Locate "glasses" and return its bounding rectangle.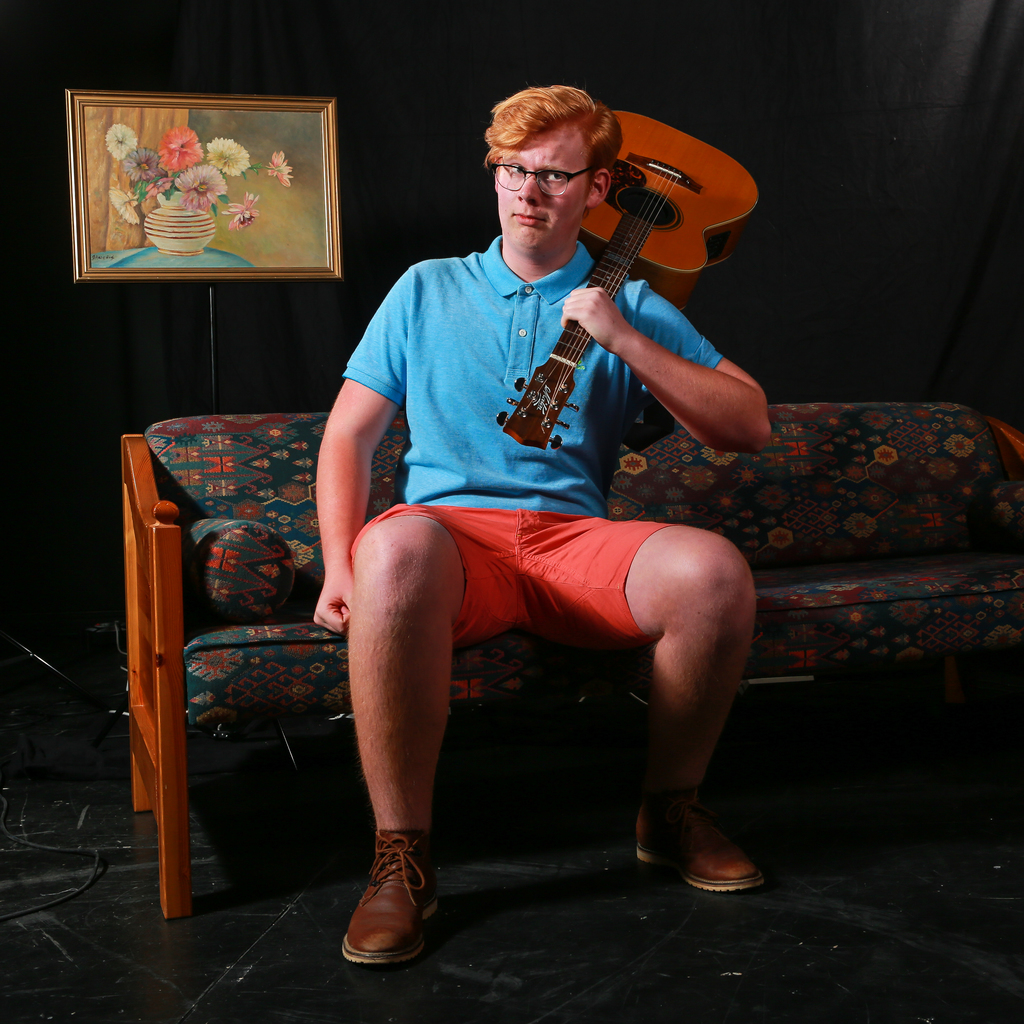
region(489, 155, 593, 198).
